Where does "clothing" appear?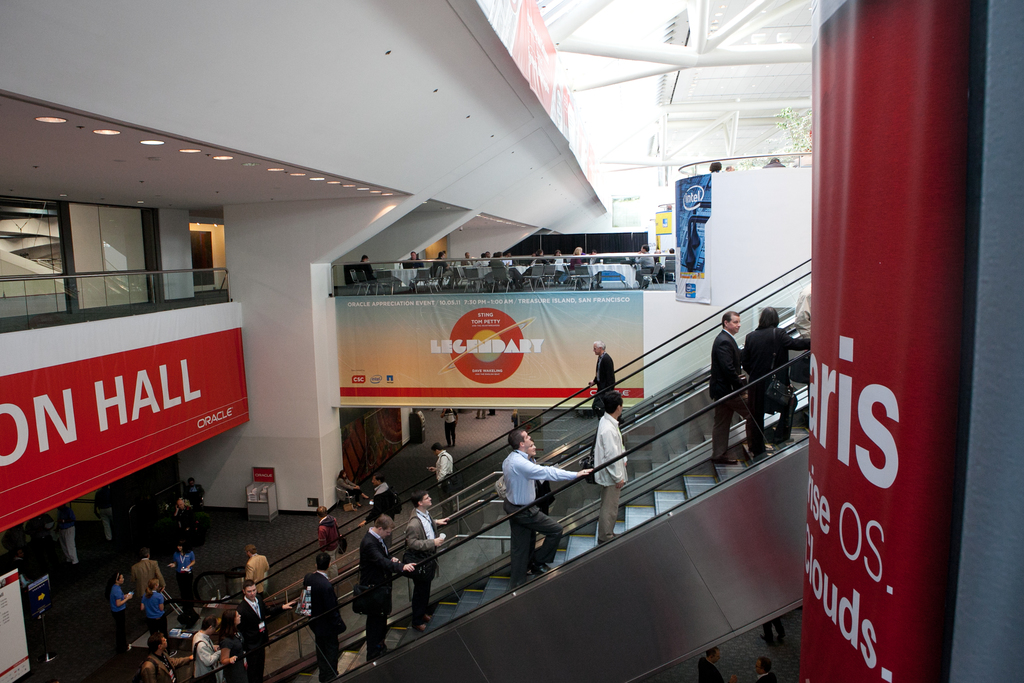
Appears at box(220, 631, 250, 682).
